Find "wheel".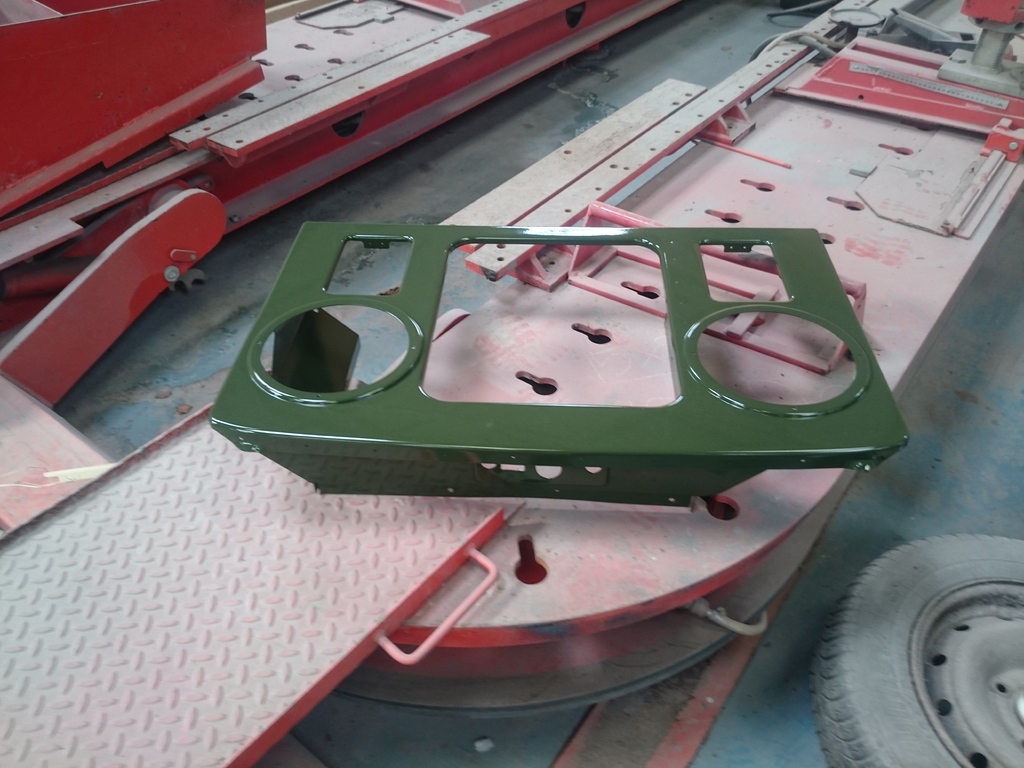
{"x1": 794, "y1": 529, "x2": 1021, "y2": 753}.
